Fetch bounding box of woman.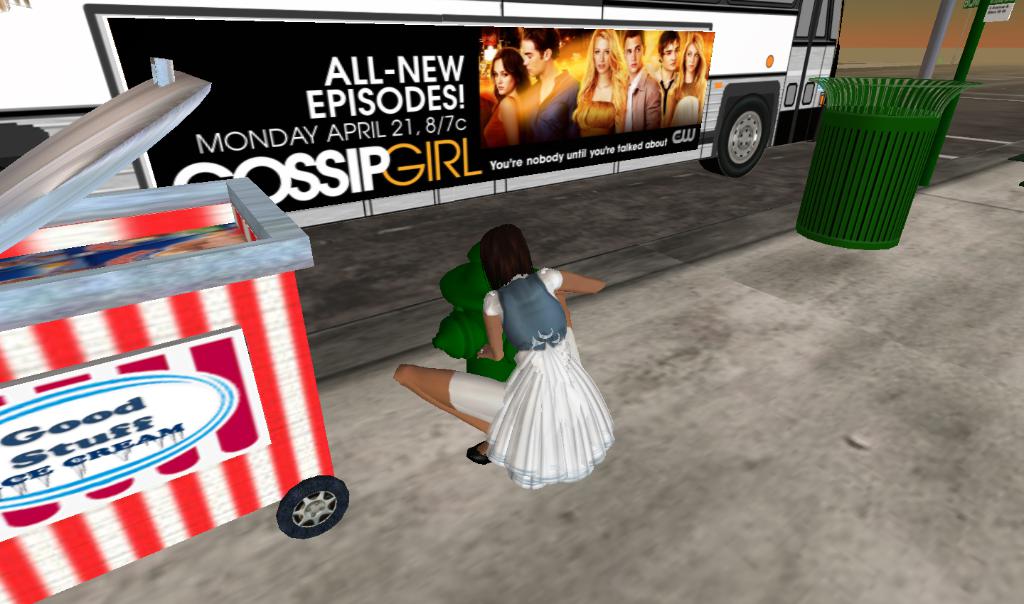
Bbox: region(661, 33, 711, 124).
